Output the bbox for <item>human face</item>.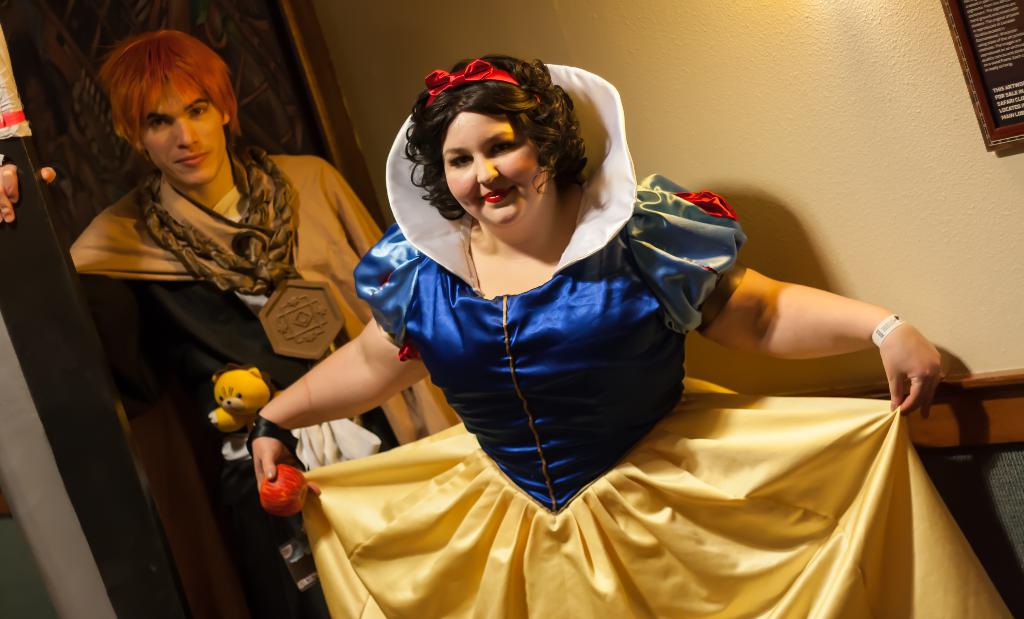
left=143, top=78, right=226, bottom=181.
